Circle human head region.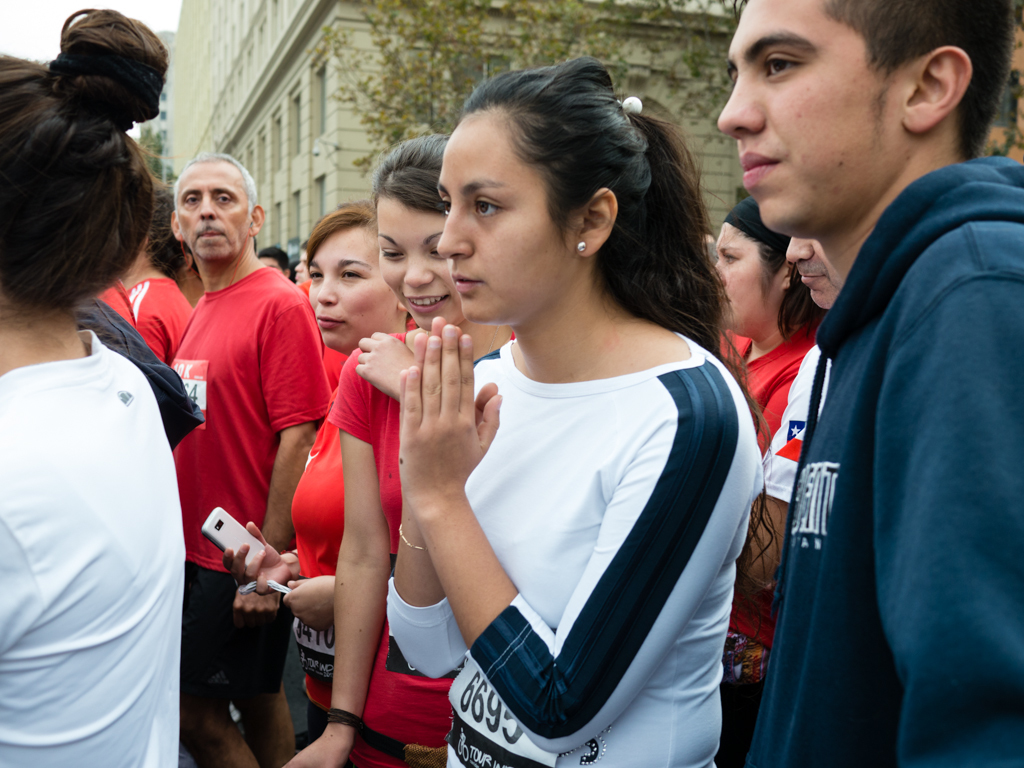
Region: region(259, 244, 294, 280).
